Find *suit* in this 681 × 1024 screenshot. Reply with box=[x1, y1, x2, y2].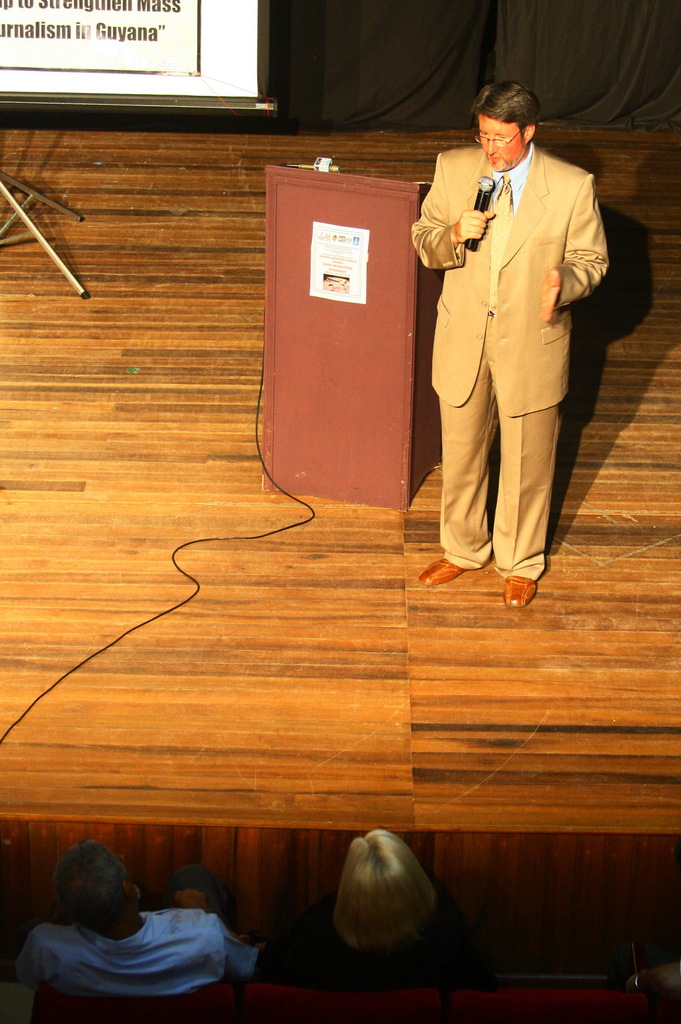
box=[425, 67, 611, 627].
